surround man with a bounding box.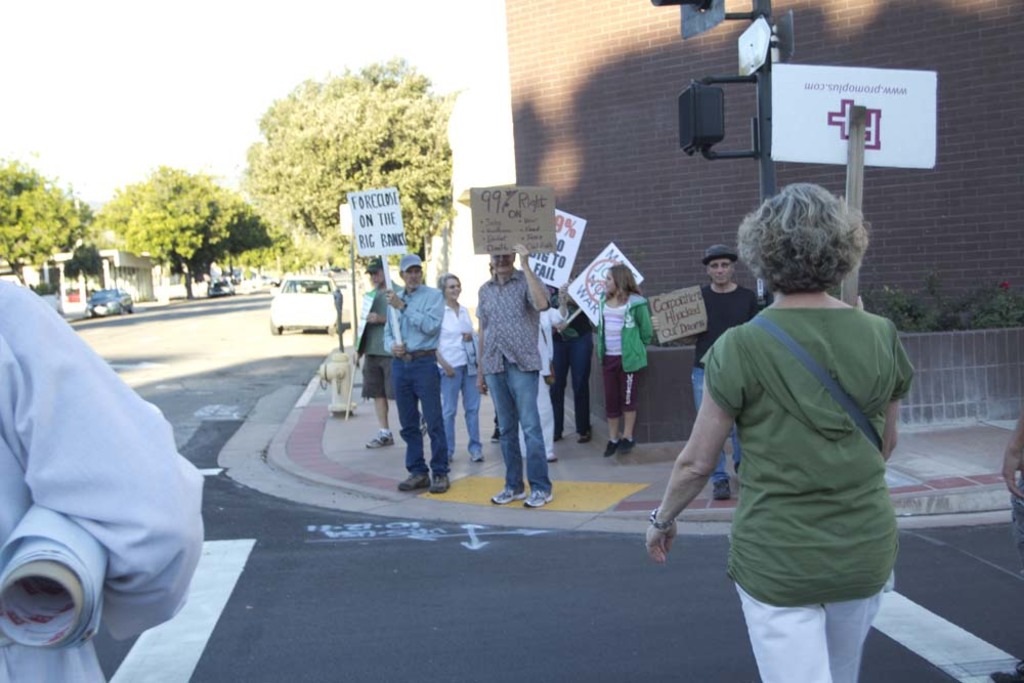
<region>647, 240, 764, 502</region>.
